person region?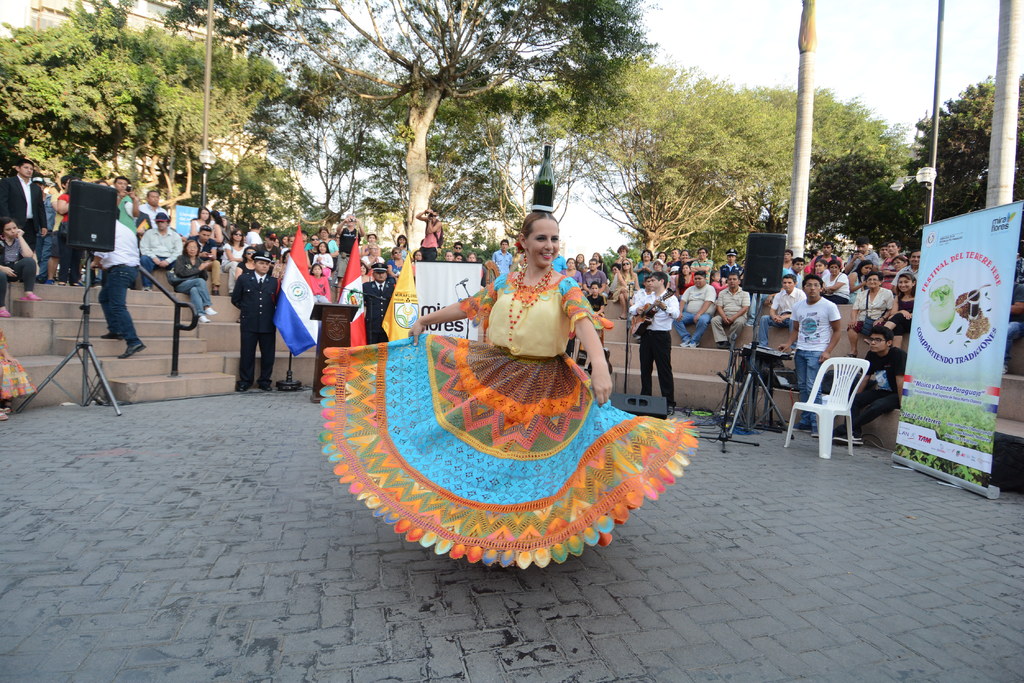
(60, 177, 69, 190)
